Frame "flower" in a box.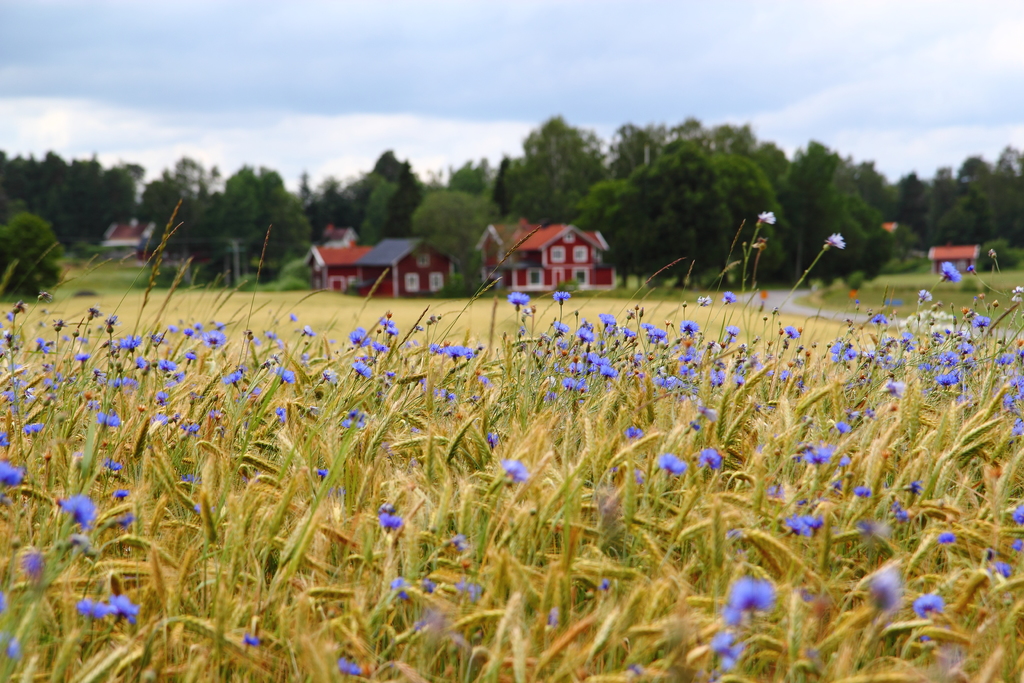
<bbox>936, 260, 963, 281</bbox>.
